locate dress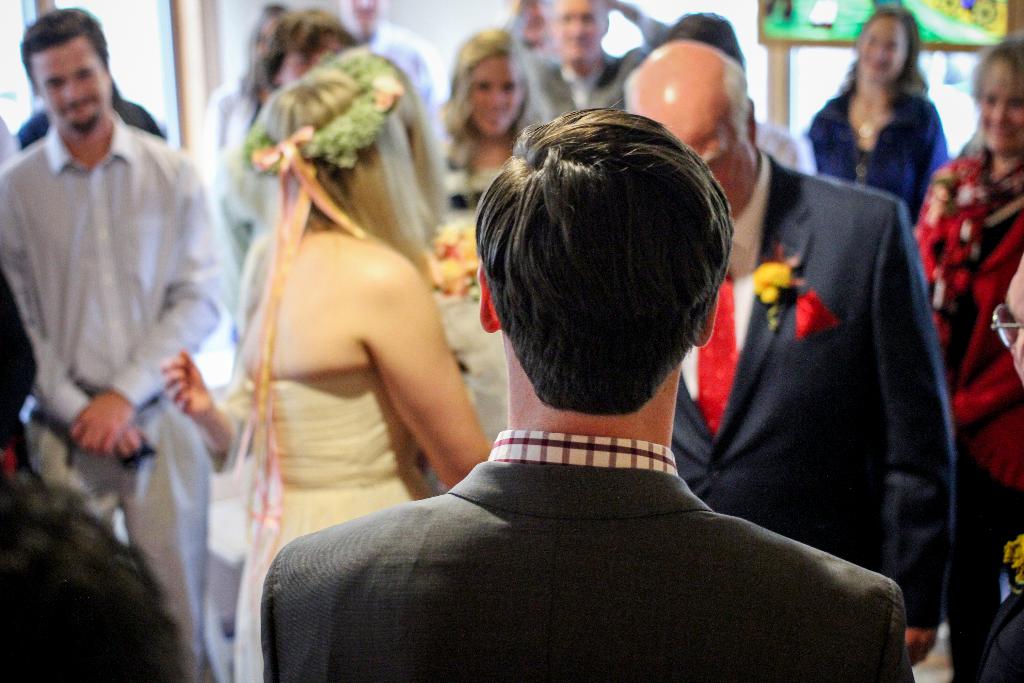
<region>904, 144, 1023, 504</region>
